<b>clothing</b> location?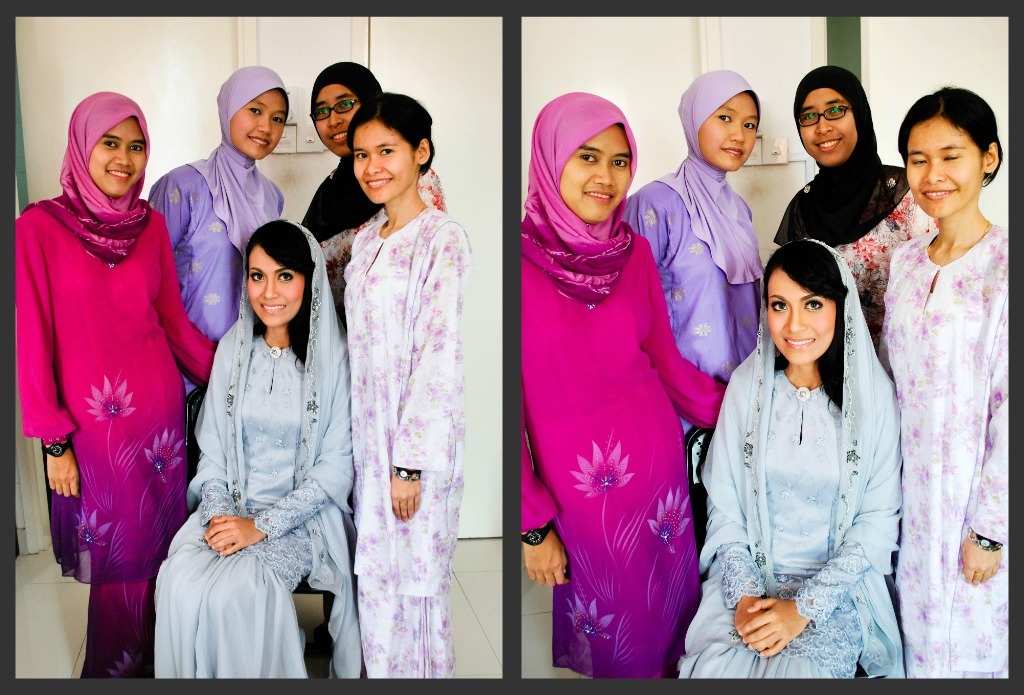
crop(651, 66, 760, 636)
